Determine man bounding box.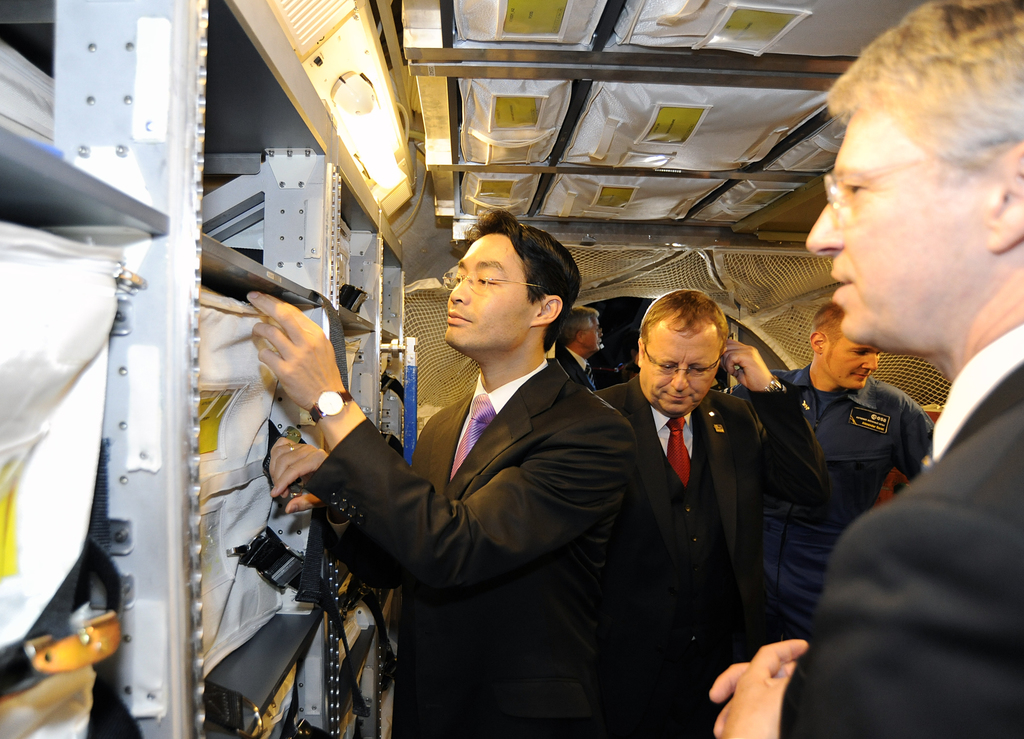
Determined: box=[726, 296, 934, 648].
